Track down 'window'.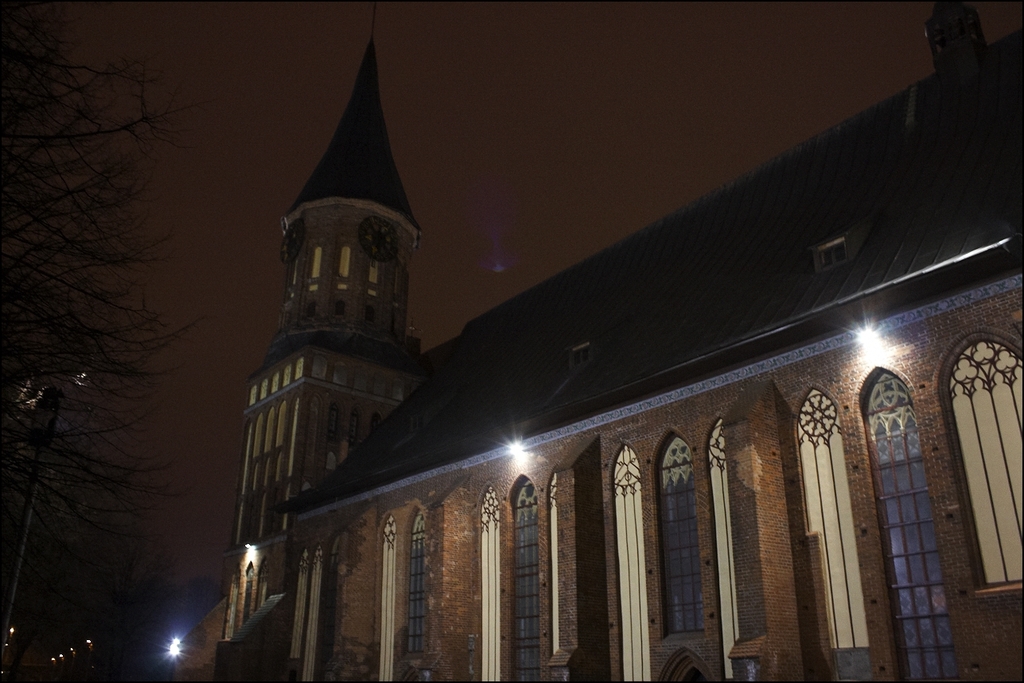
Tracked to (left=336, top=244, right=358, bottom=285).
